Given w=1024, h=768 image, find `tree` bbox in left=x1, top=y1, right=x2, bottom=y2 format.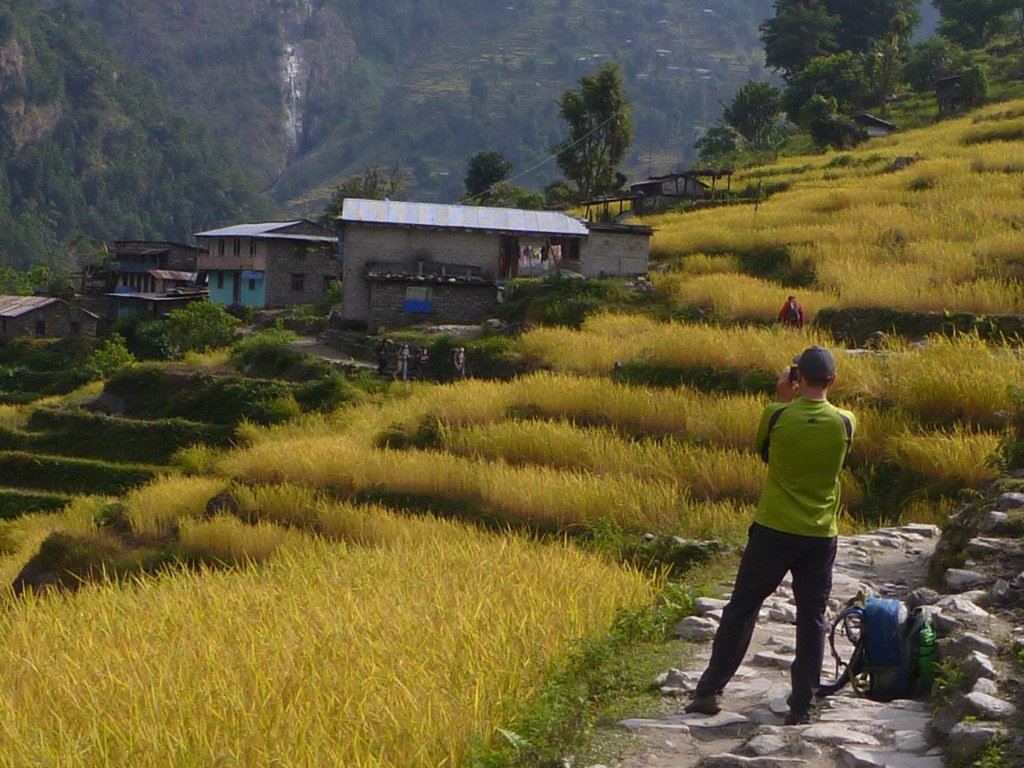
left=120, top=291, right=251, bottom=362.
